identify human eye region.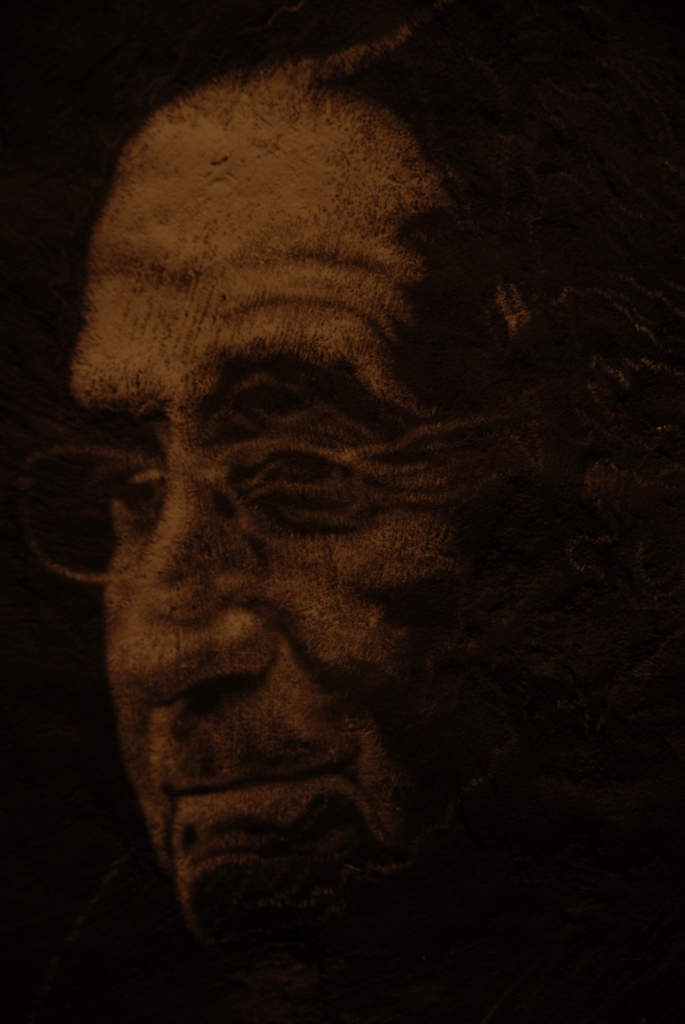
Region: rect(59, 445, 153, 552).
